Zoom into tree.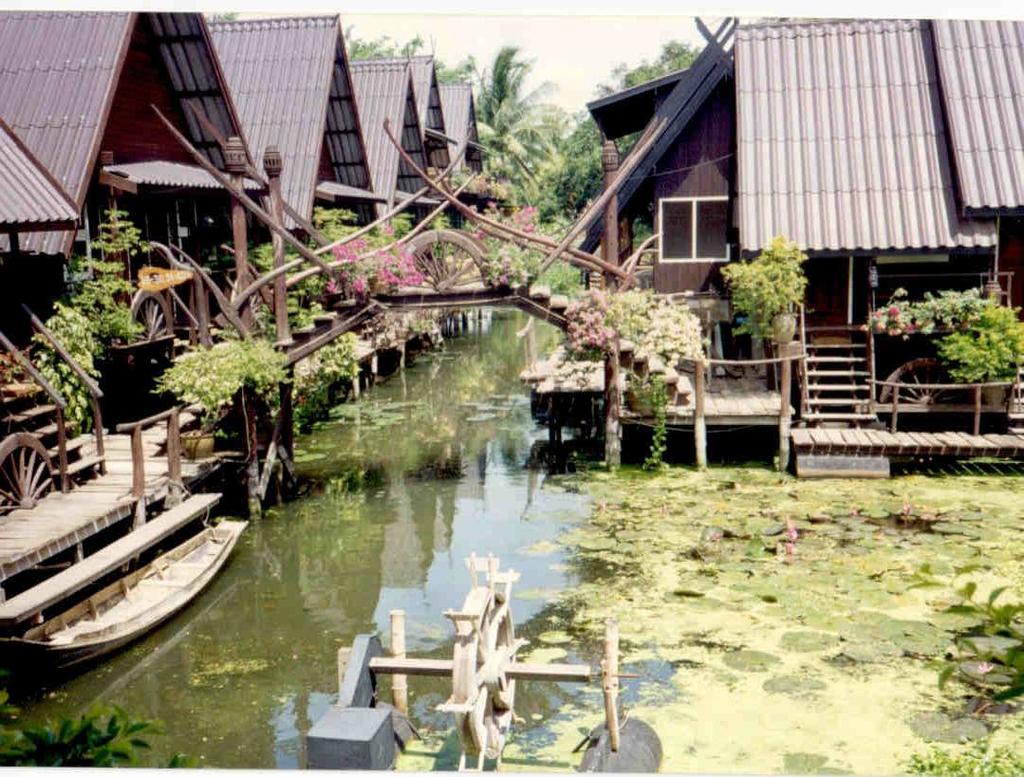
Zoom target: detection(0, 682, 215, 771).
